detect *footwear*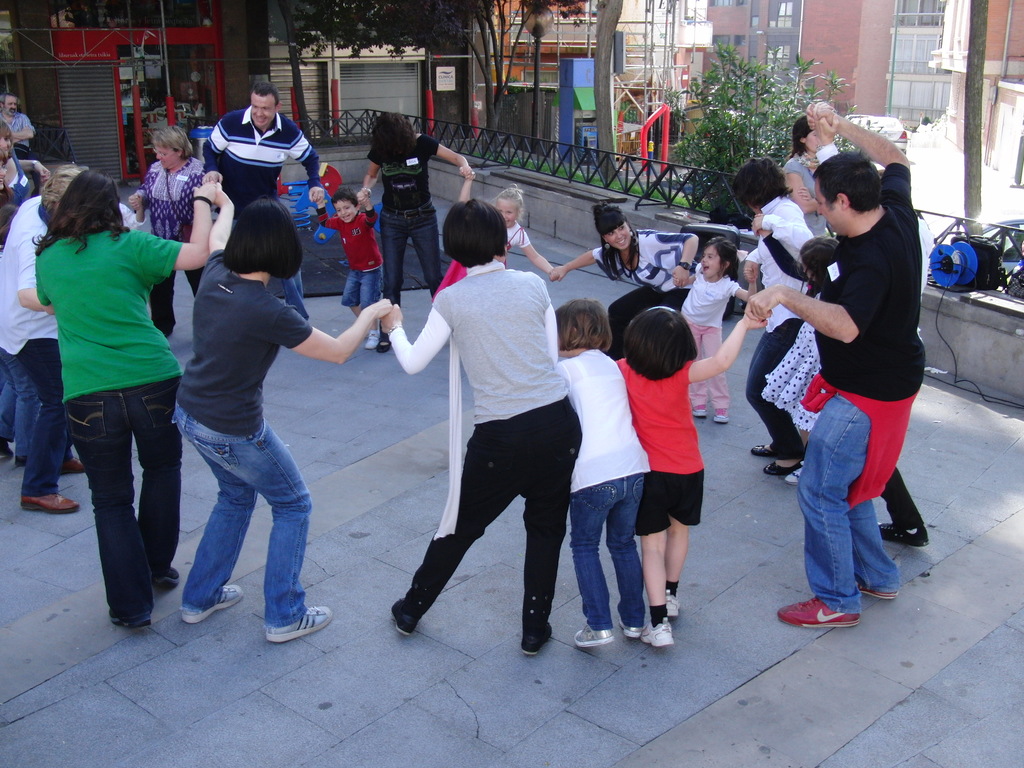
l=689, t=407, r=706, b=422
